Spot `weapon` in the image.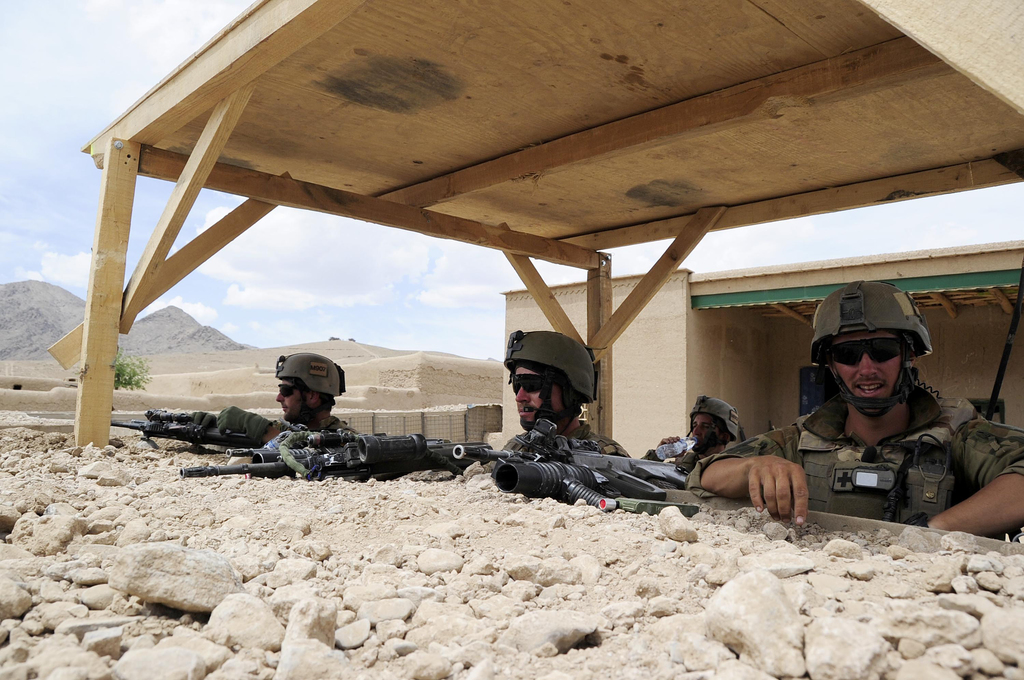
`weapon` found at [left=95, top=406, right=264, bottom=455].
